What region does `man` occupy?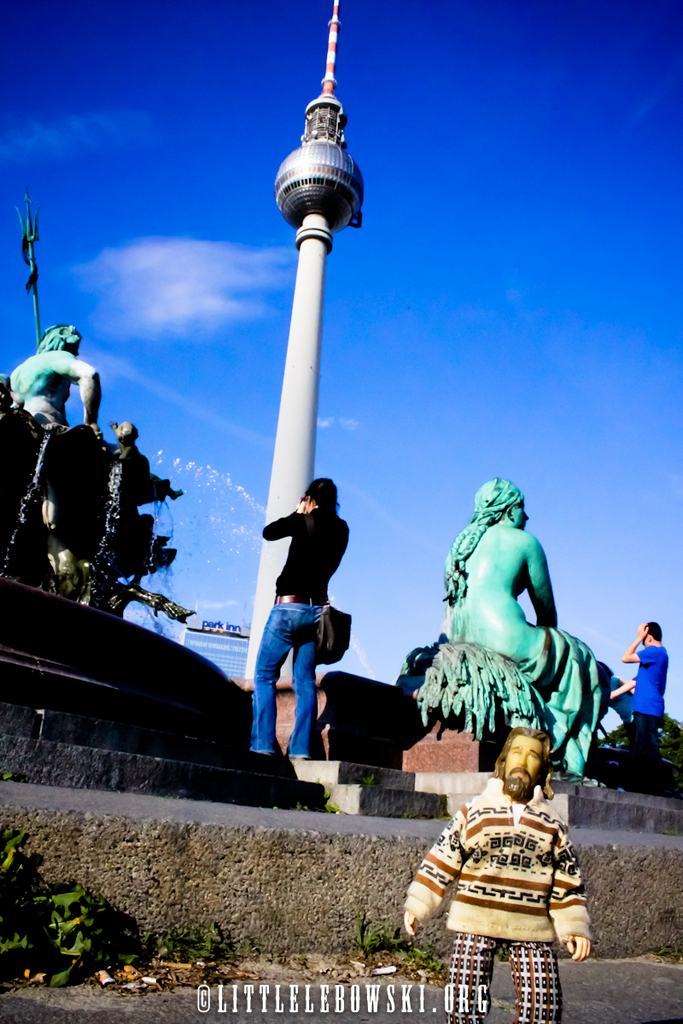
399 730 601 1023.
